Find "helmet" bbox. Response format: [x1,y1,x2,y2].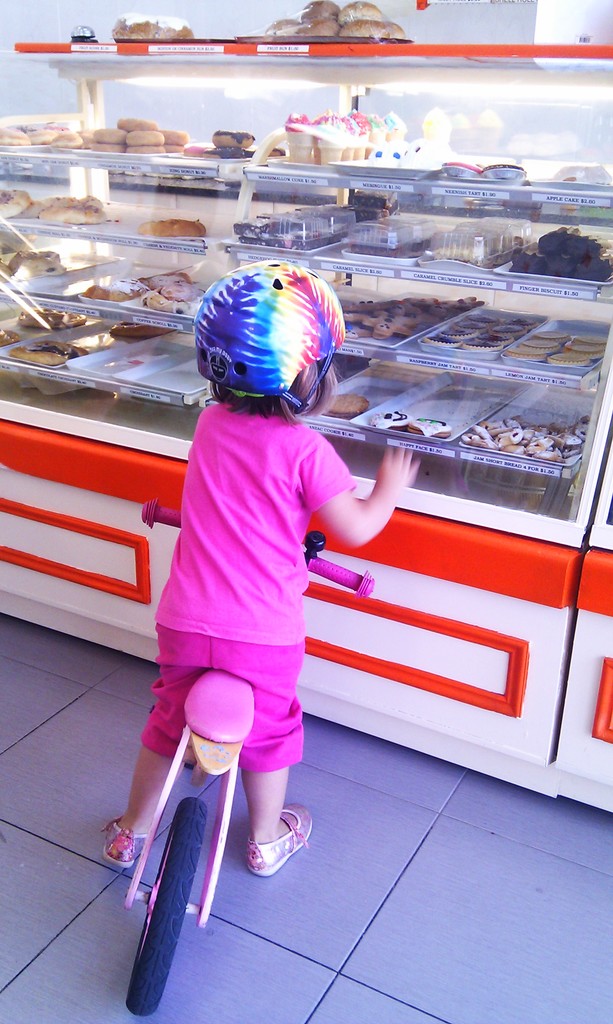
[182,260,352,428].
